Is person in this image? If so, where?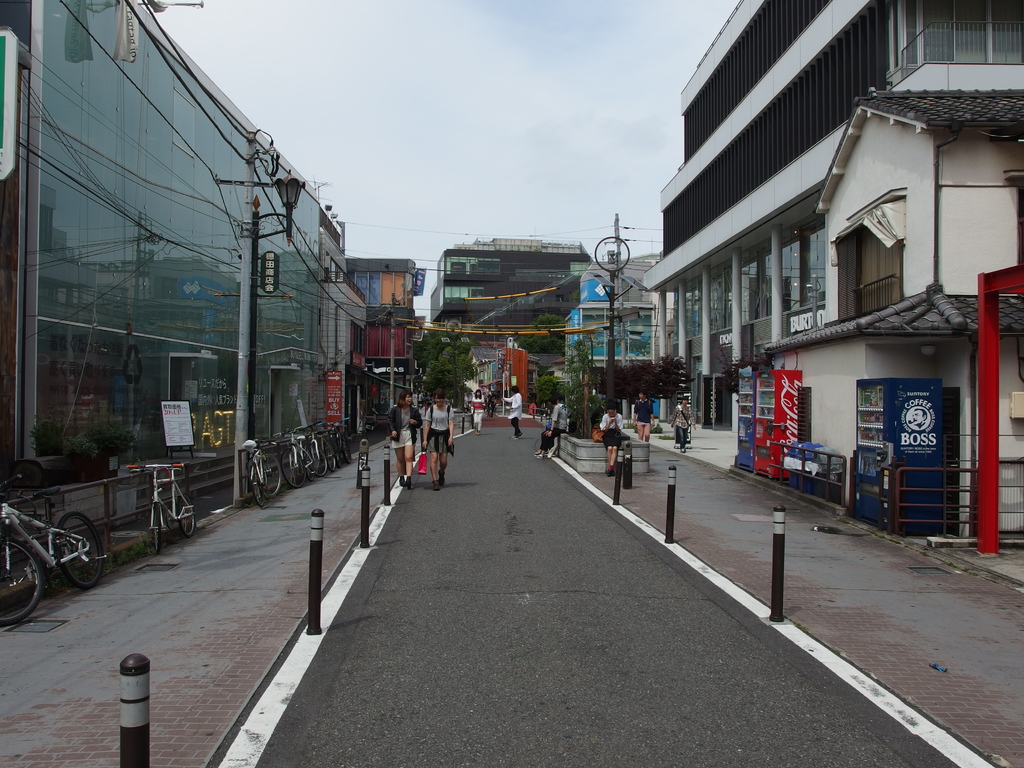
Yes, at Rect(469, 390, 484, 433).
